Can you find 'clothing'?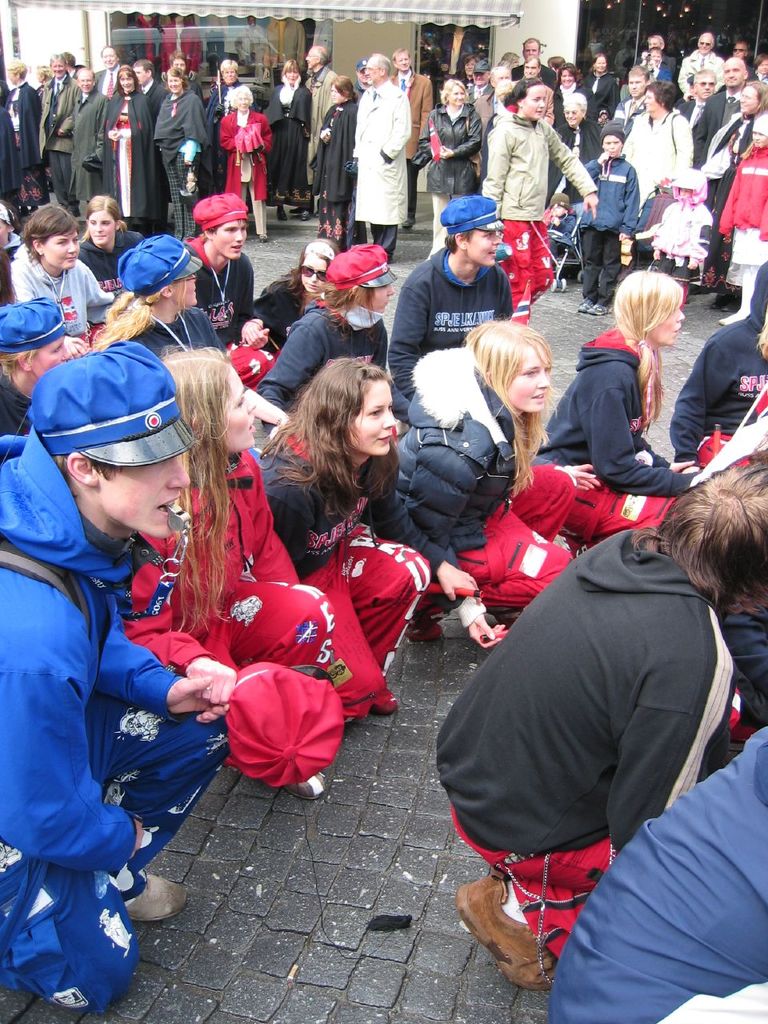
Yes, bounding box: [left=315, top=66, right=338, bottom=194].
